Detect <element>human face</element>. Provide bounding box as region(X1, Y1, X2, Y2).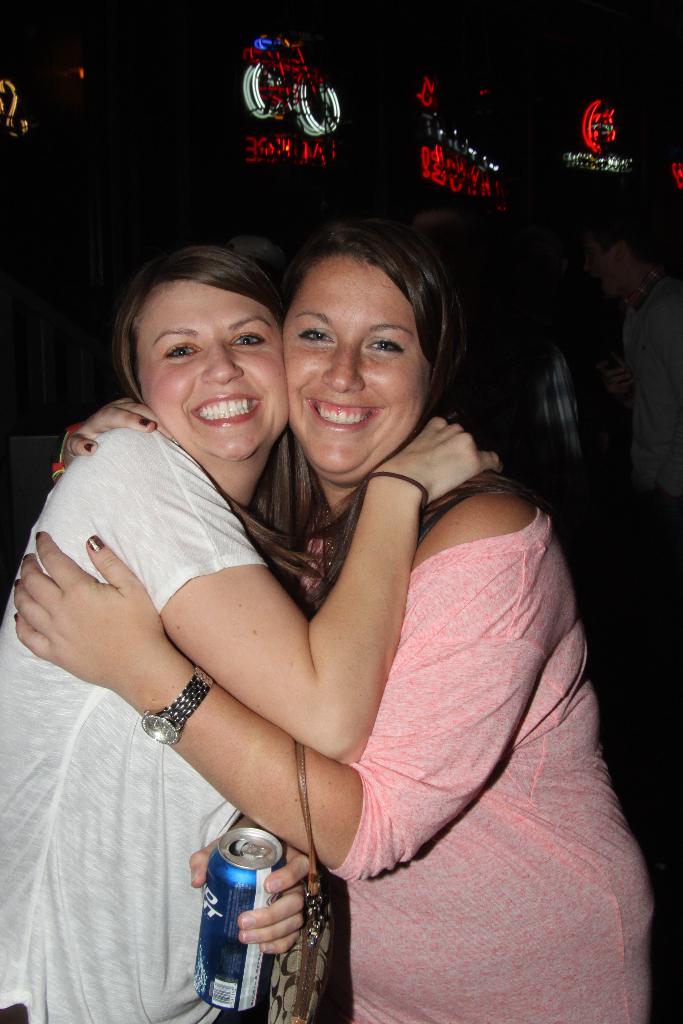
region(134, 280, 283, 457).
